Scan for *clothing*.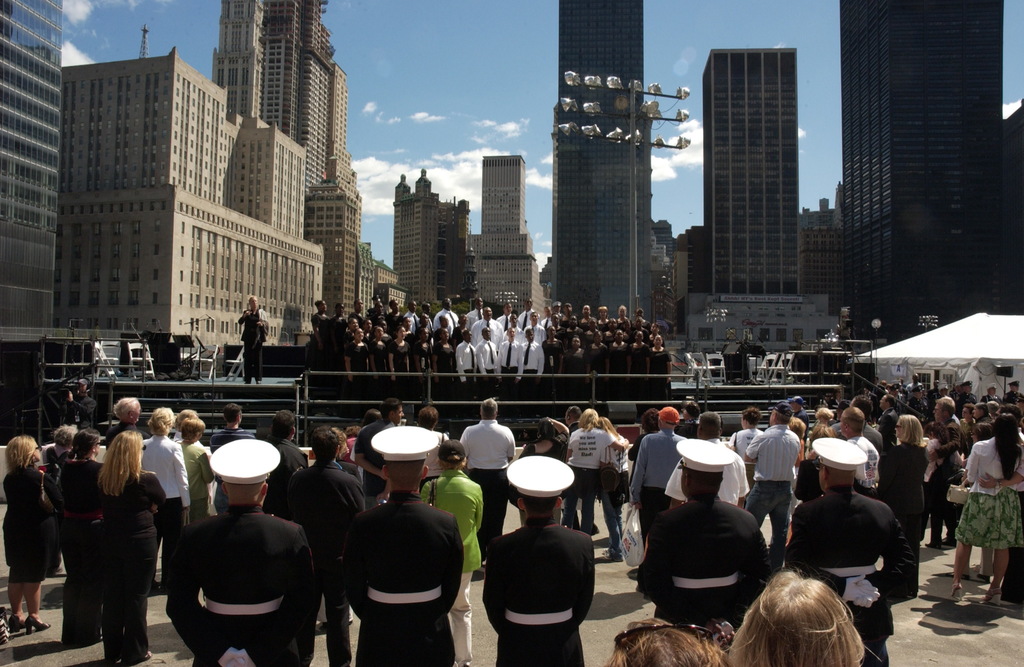
Scan result: <bbox>1010, 430, 1023, 541</bbox>.
